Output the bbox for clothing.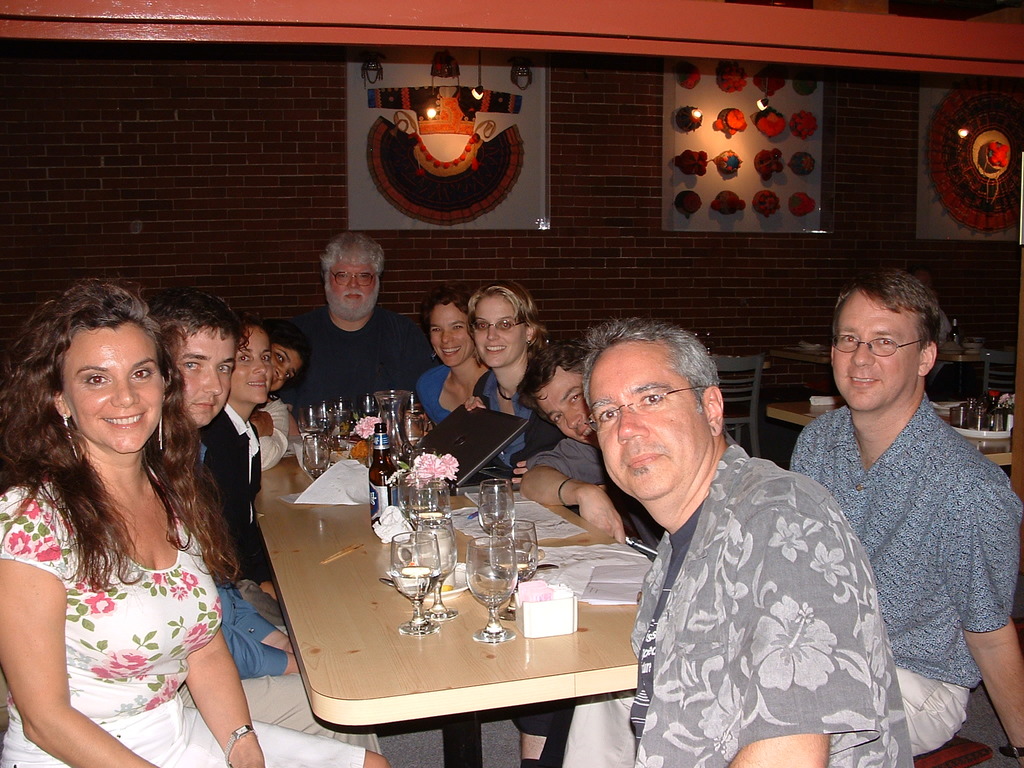
{"left": 415, "top": 368, "right": 454, "bottom": 428}.
